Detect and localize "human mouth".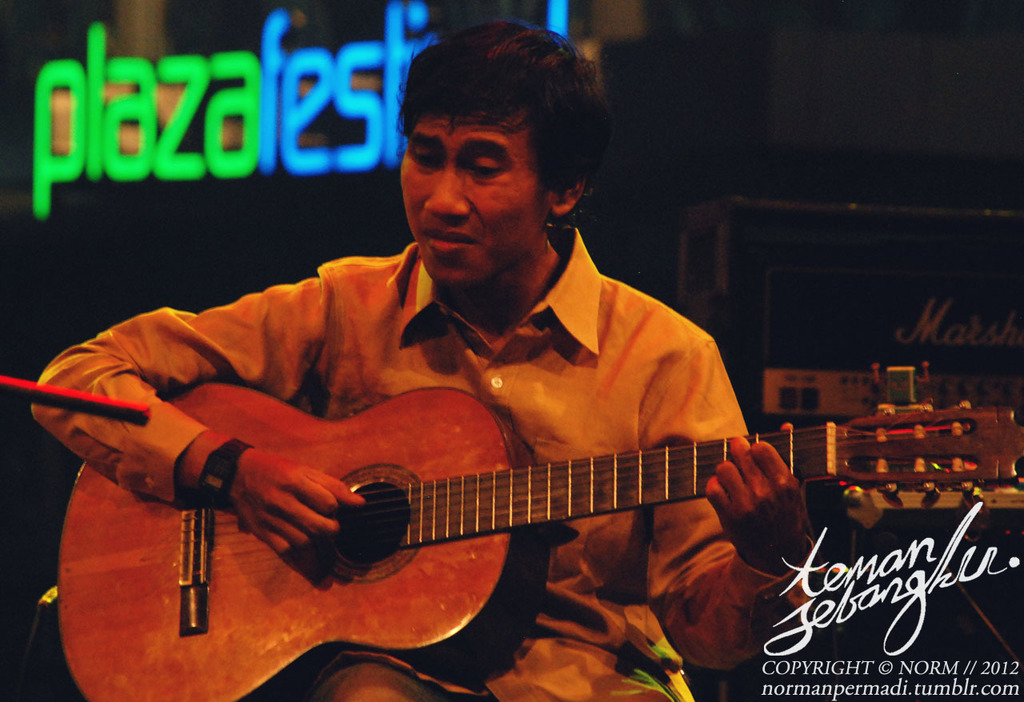
Localized at x1=424 y1=231 x2=476 y2=251.
